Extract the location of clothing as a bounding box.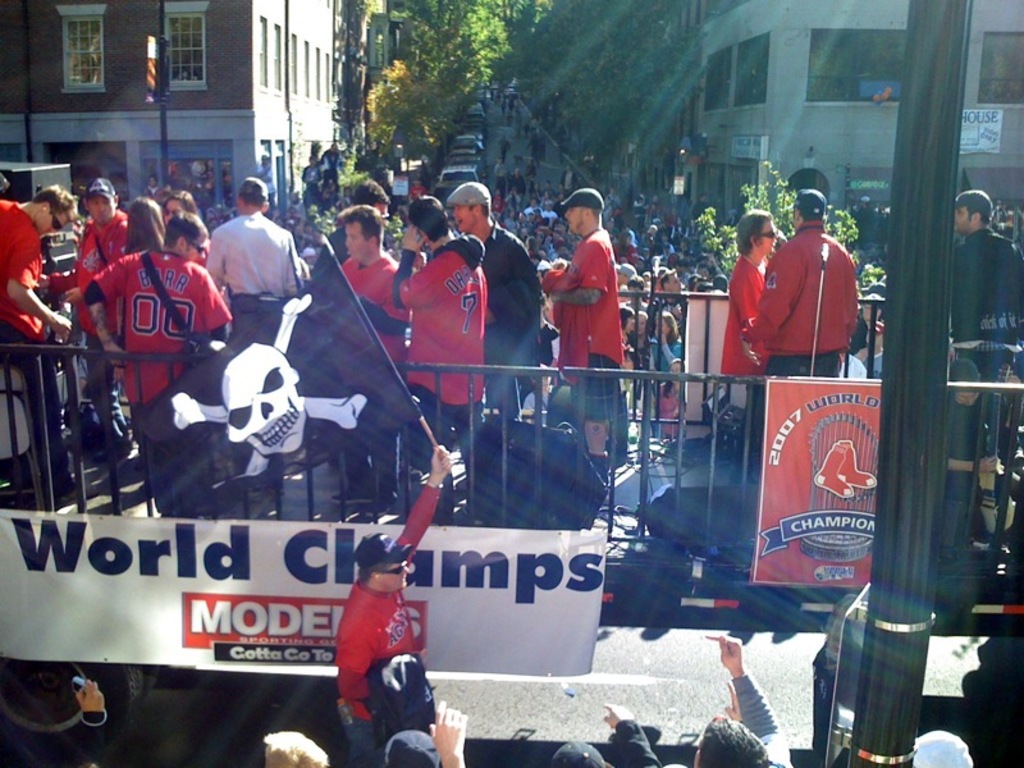
<bbox>746, 221, 855, 483</bbox>.
